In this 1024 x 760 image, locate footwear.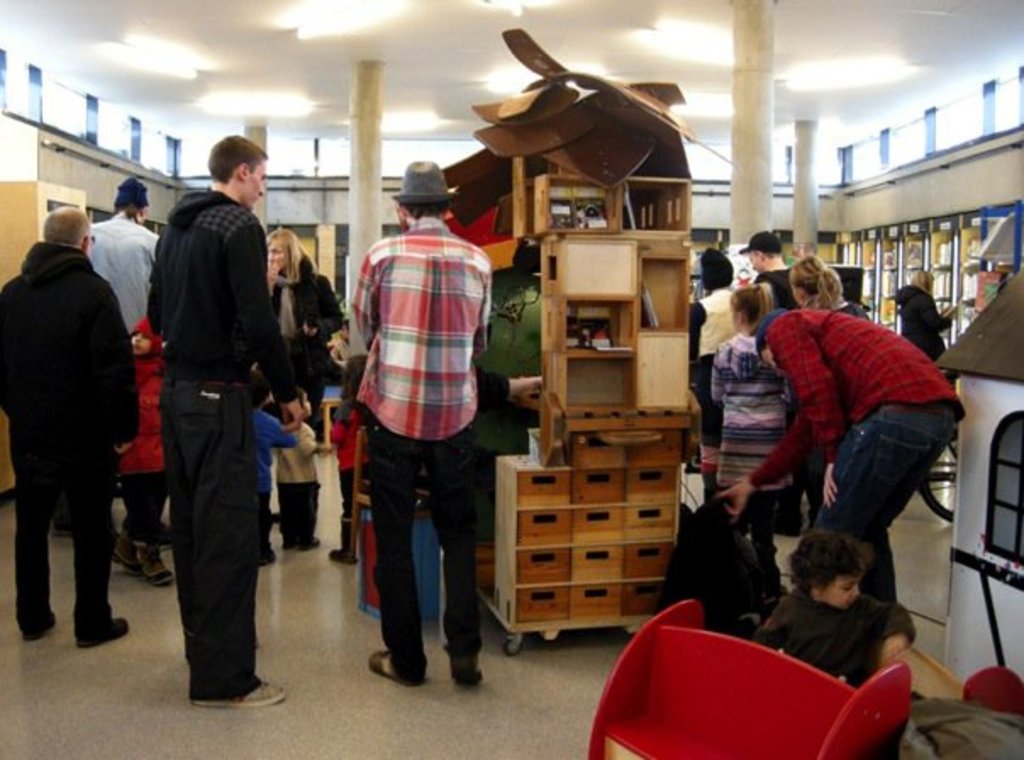
Bounding box: <region>281, 539, 293, 551</region>.
